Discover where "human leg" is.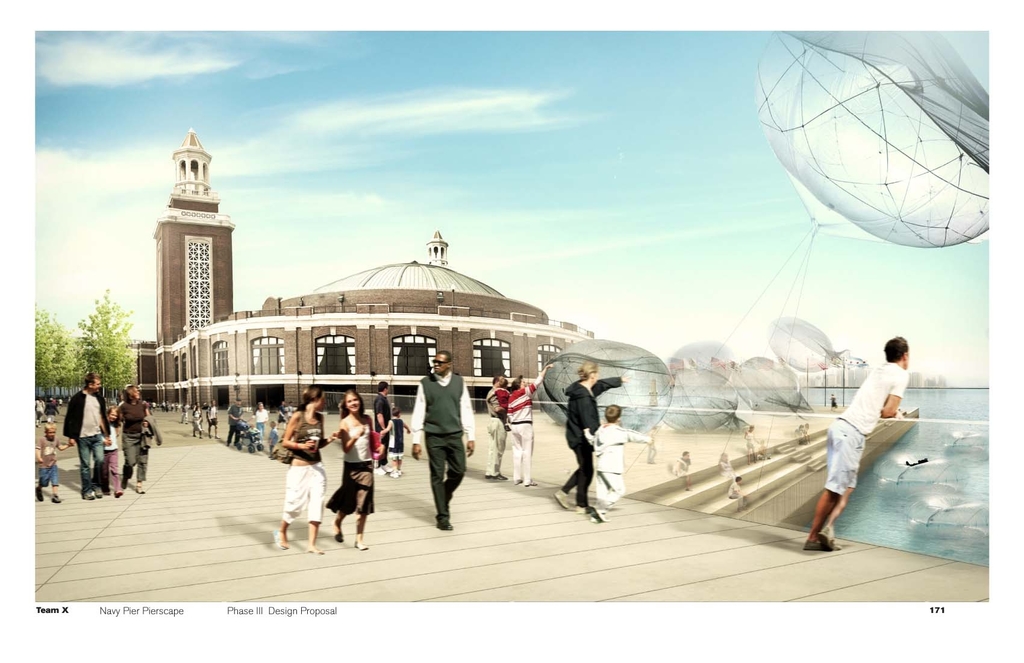
Discovered at region(276, 470, 298, 553).
